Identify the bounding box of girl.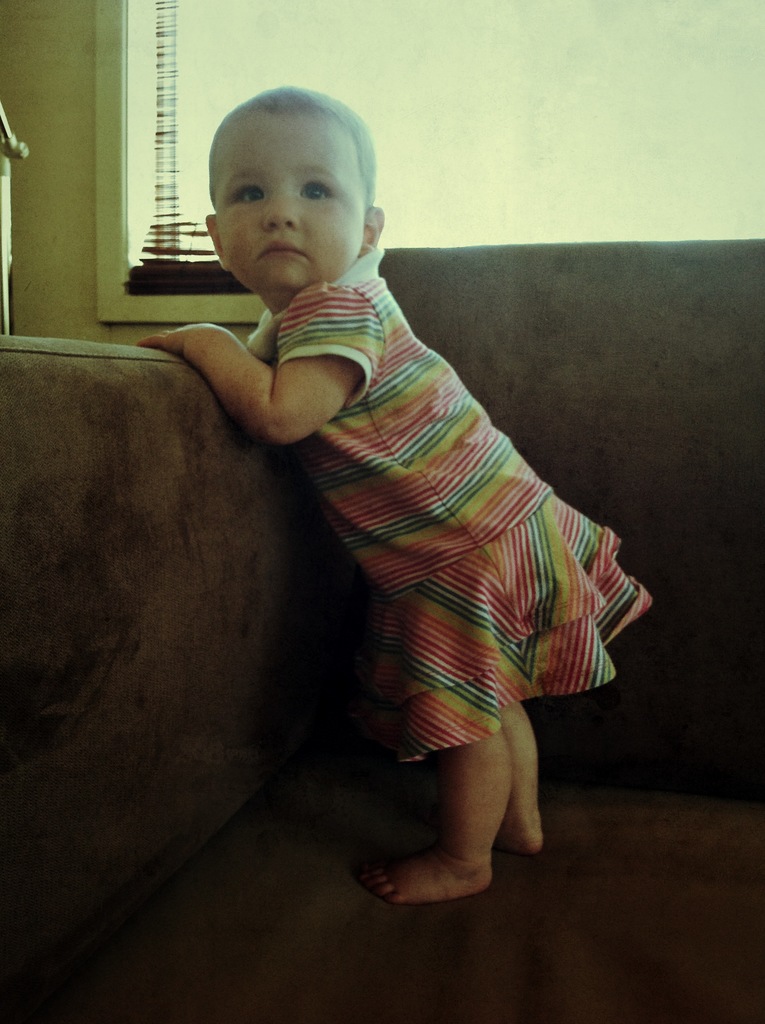
(131,81,658,913).
